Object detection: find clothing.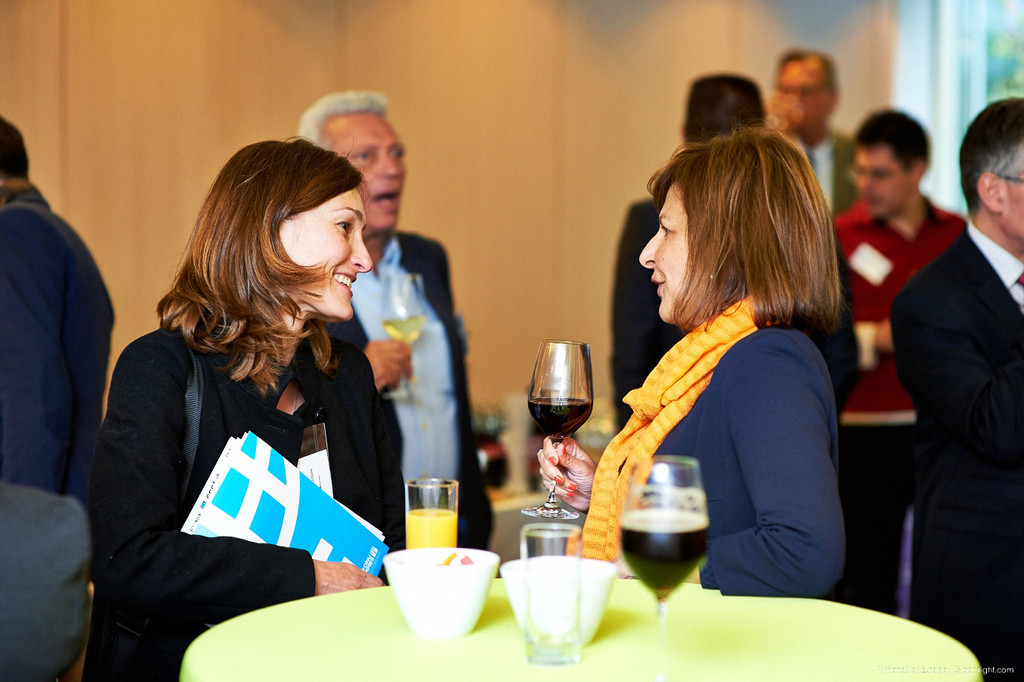
(81, 308, 395, 681).
